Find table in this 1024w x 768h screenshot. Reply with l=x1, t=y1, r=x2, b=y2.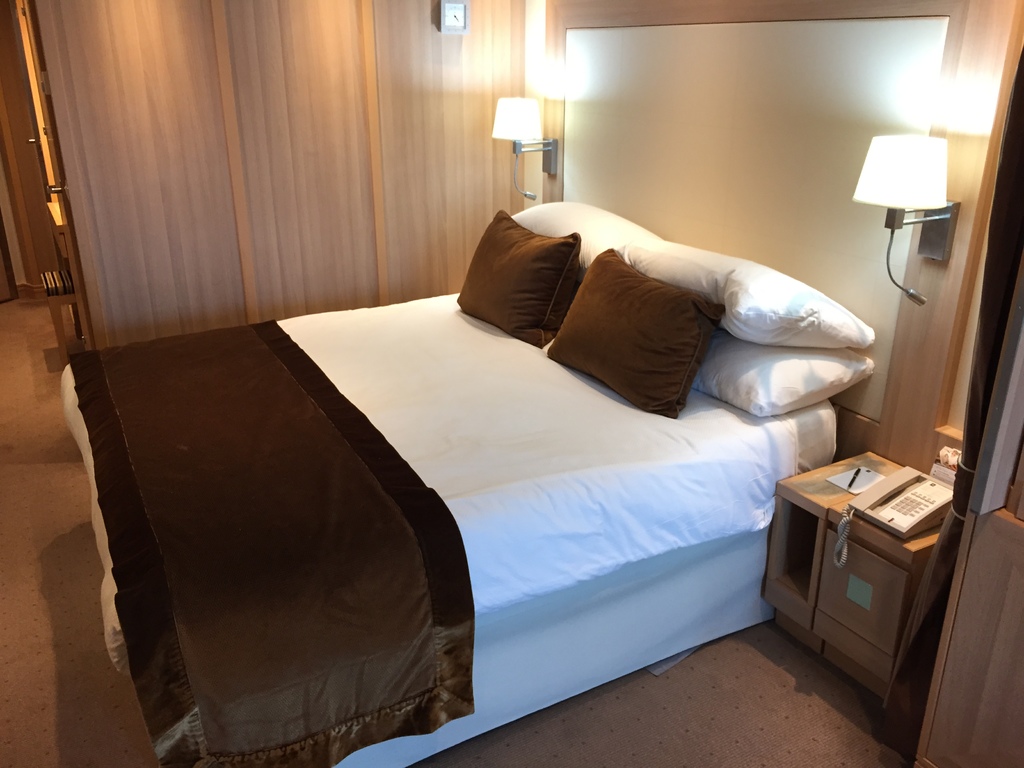
l=761, t=450, r=941, b=705.
